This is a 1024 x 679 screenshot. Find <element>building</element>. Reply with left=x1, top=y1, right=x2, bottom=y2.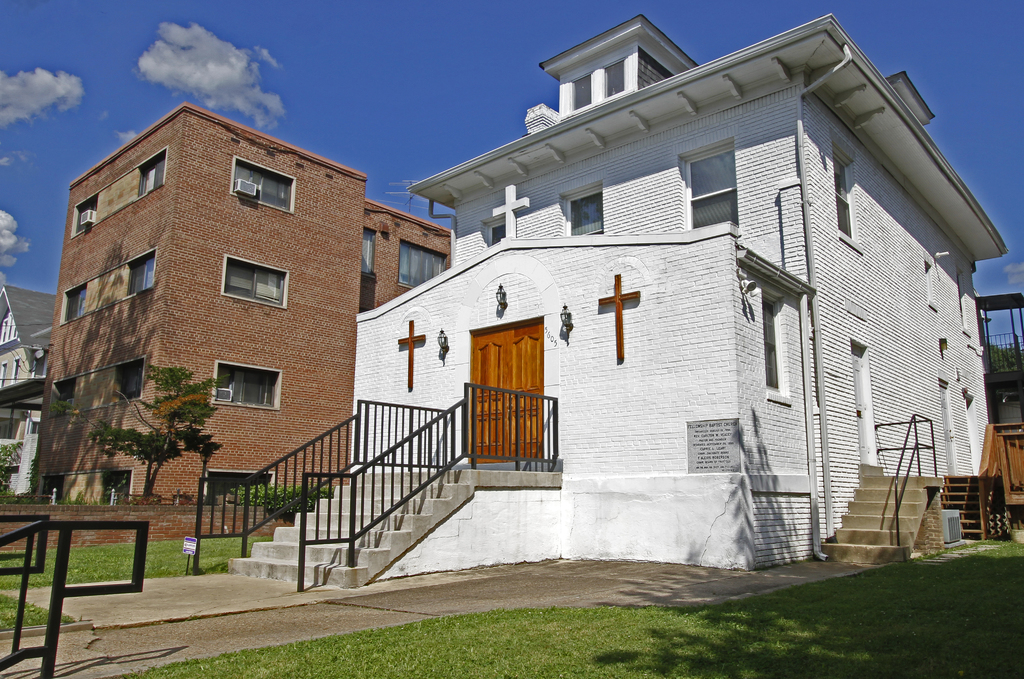
left=4, top=287, right=52, bottom=493.
